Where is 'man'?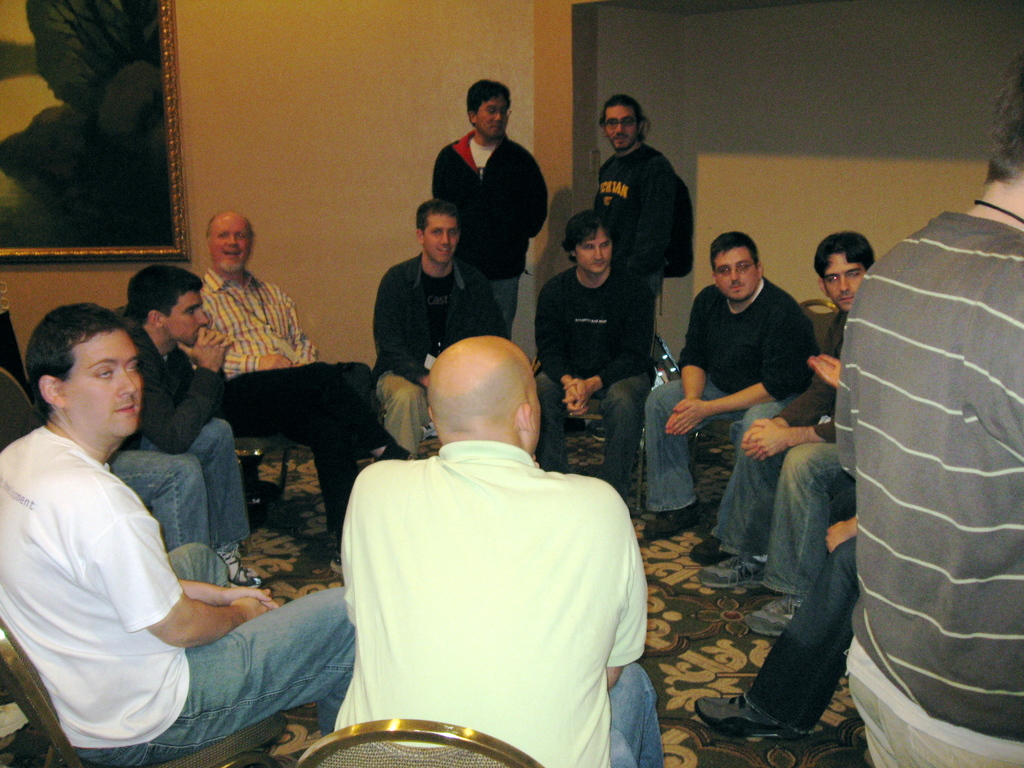
(left=195, top=210, right=375, bottom=539).
